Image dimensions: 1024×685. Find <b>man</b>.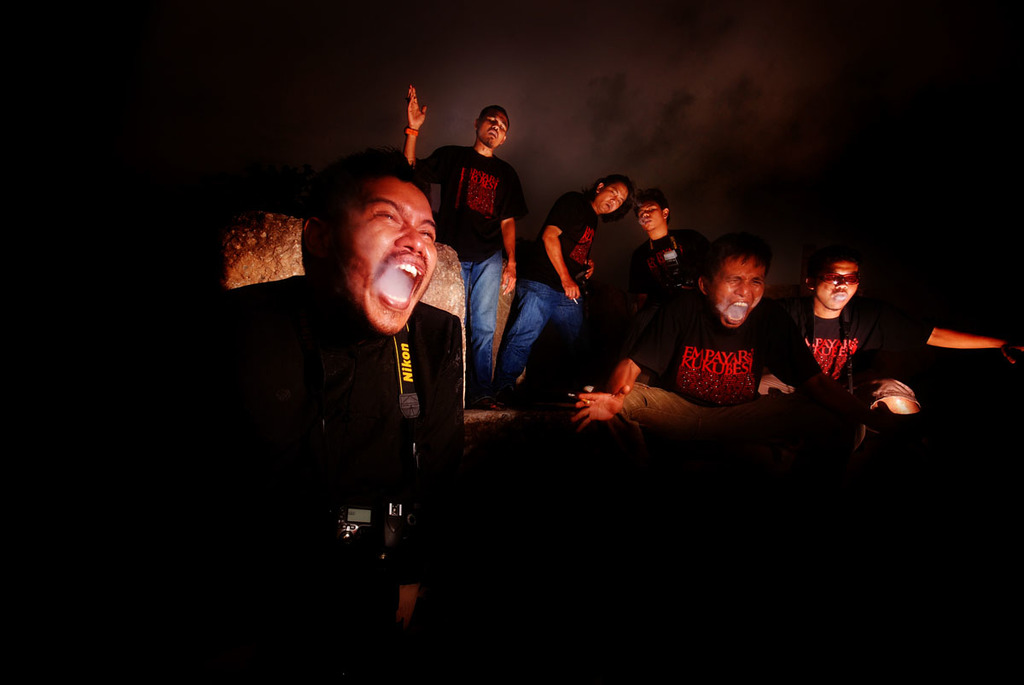
select_region(783, 242, 906, 414).
